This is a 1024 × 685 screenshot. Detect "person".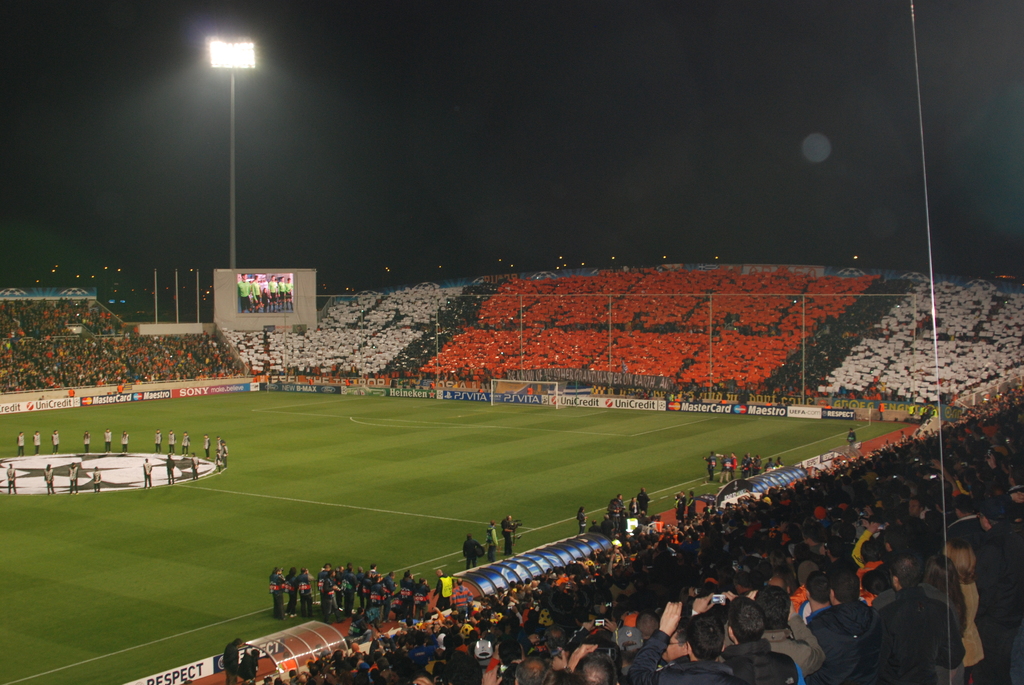
685/492/698/522.
